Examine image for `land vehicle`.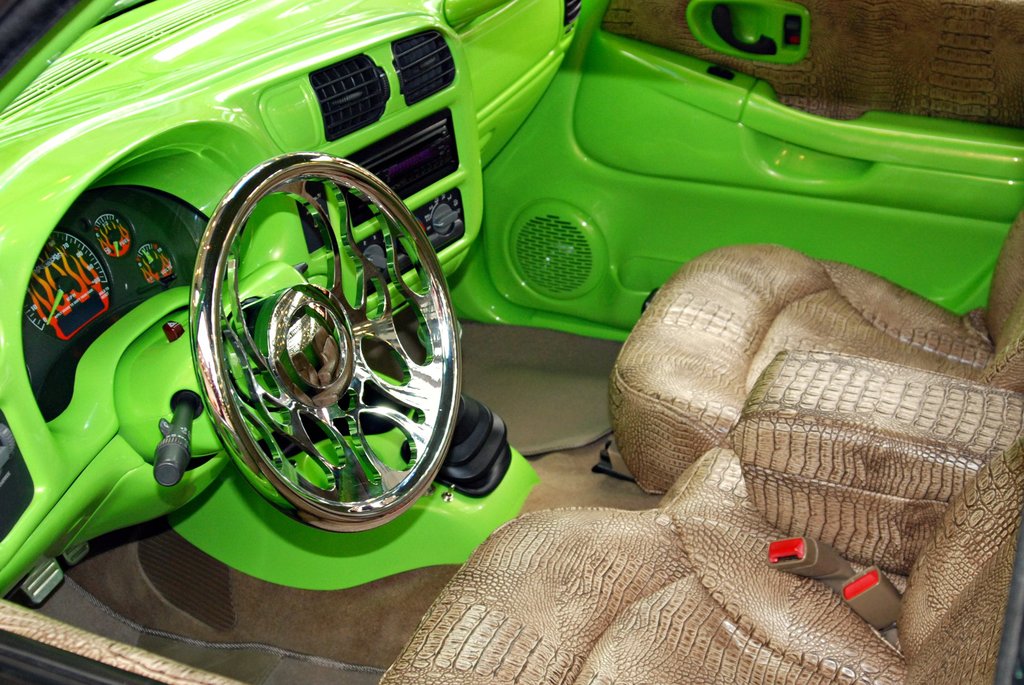
Examination result: [1, 0, 1023, 656].
